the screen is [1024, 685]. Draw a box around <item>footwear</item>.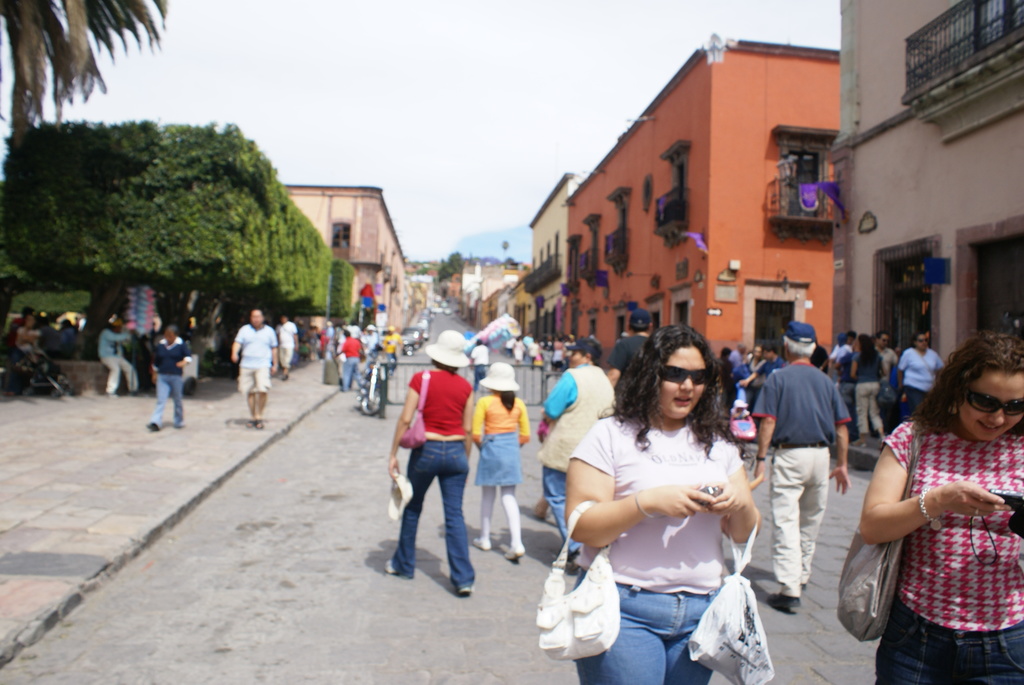
crop(253, 418, 263, 431).
